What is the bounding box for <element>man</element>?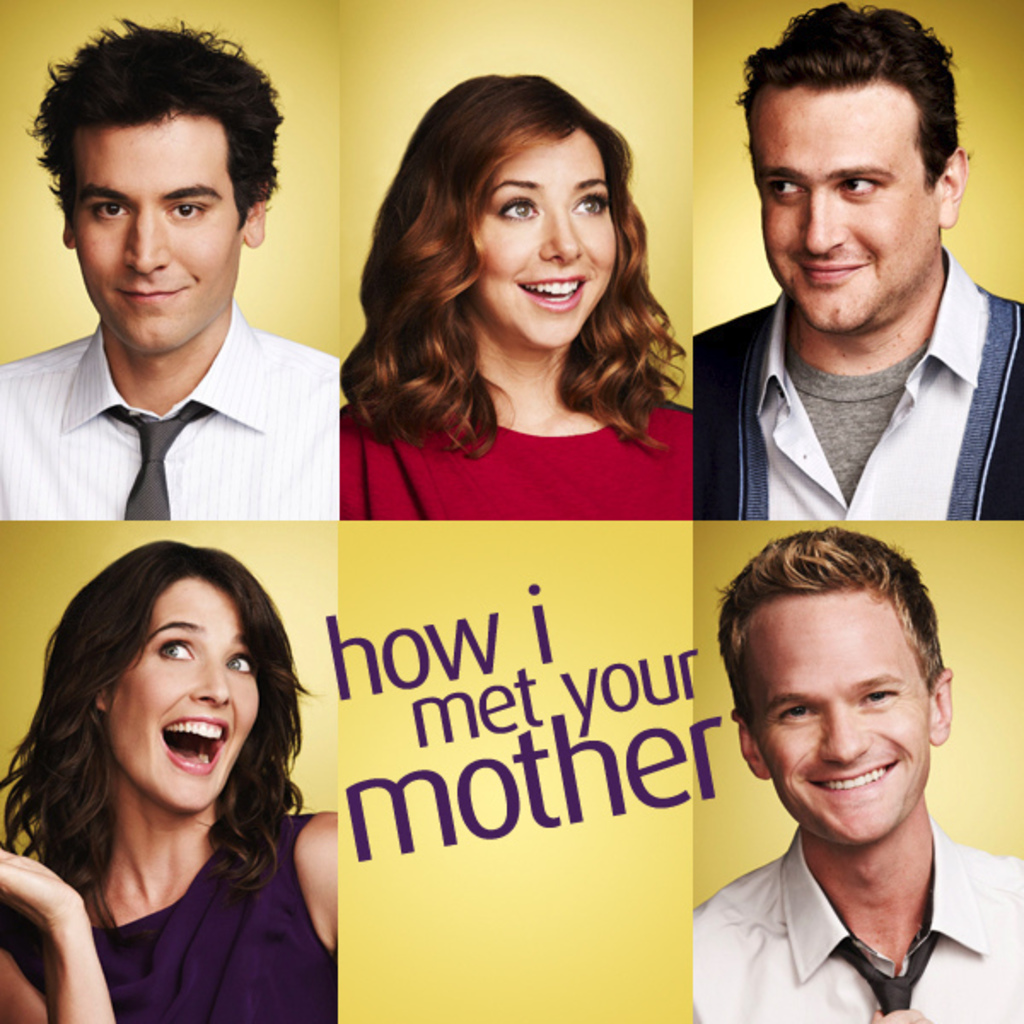
[696,0,1022,524].
